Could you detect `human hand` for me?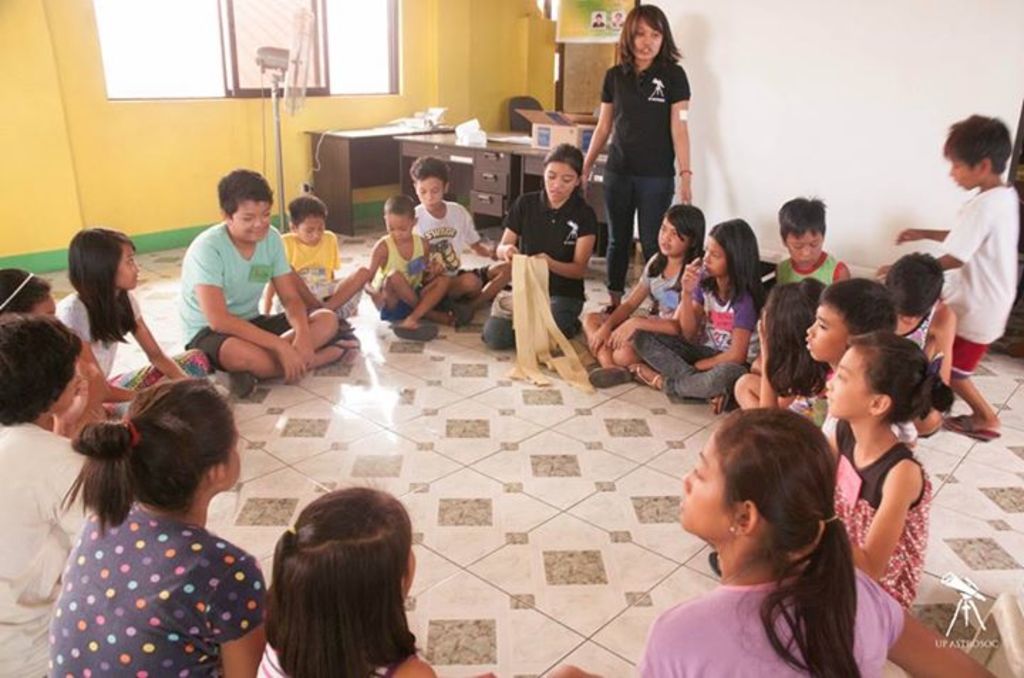
Detection result: (x1=425, y1=256, x2=445, y2=280).
